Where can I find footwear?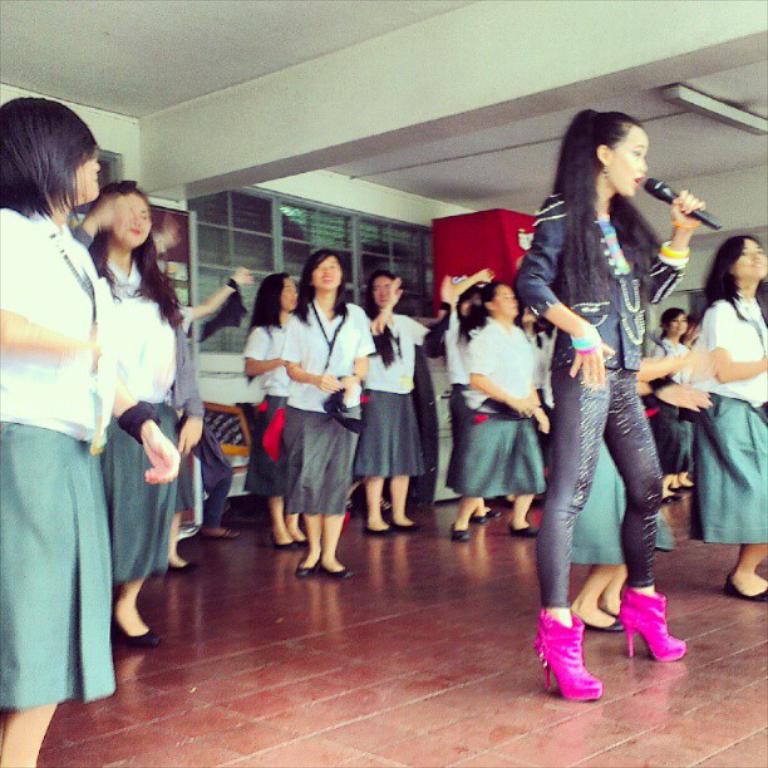
You can find it at [468, 509, 484, 526].
